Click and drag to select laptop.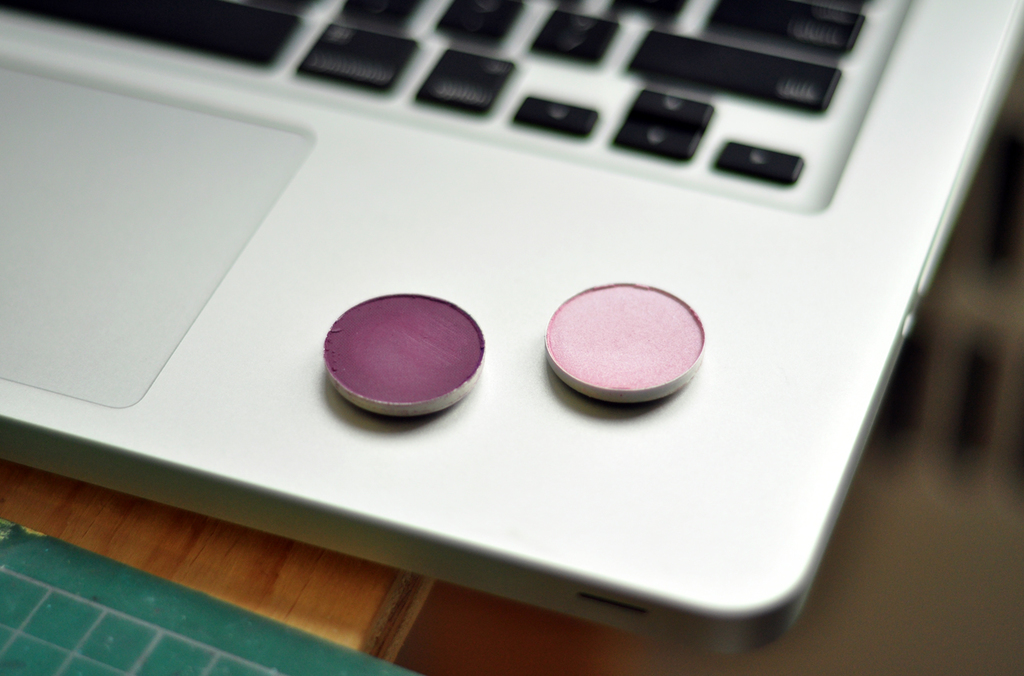
Selection: (34,0,982,610).
